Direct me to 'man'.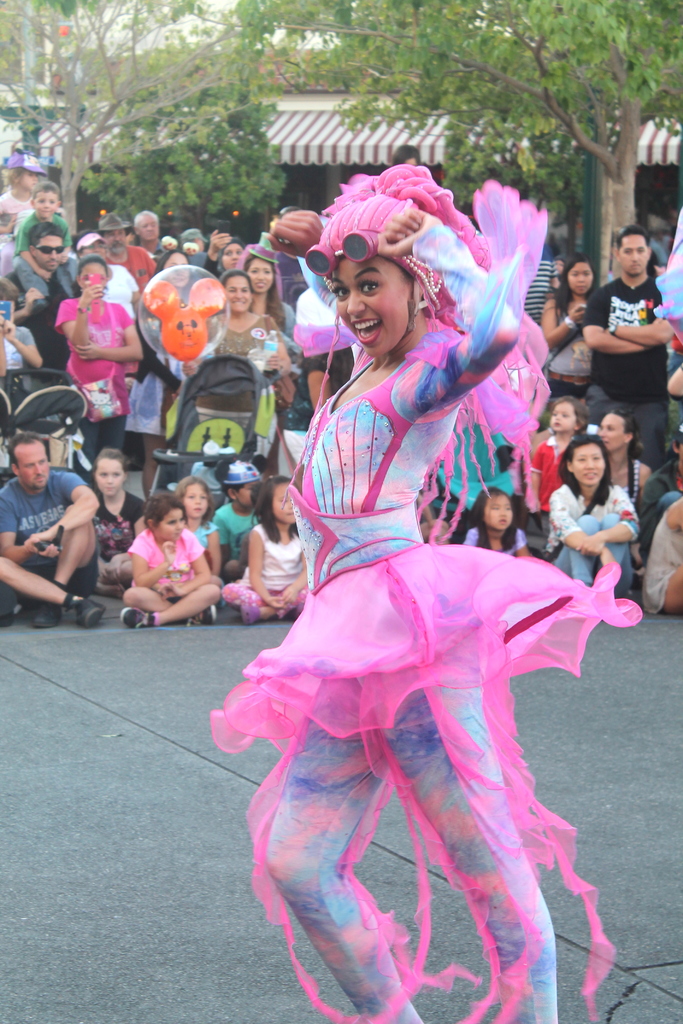
Direction: detection(131, 211, 171, 268).
